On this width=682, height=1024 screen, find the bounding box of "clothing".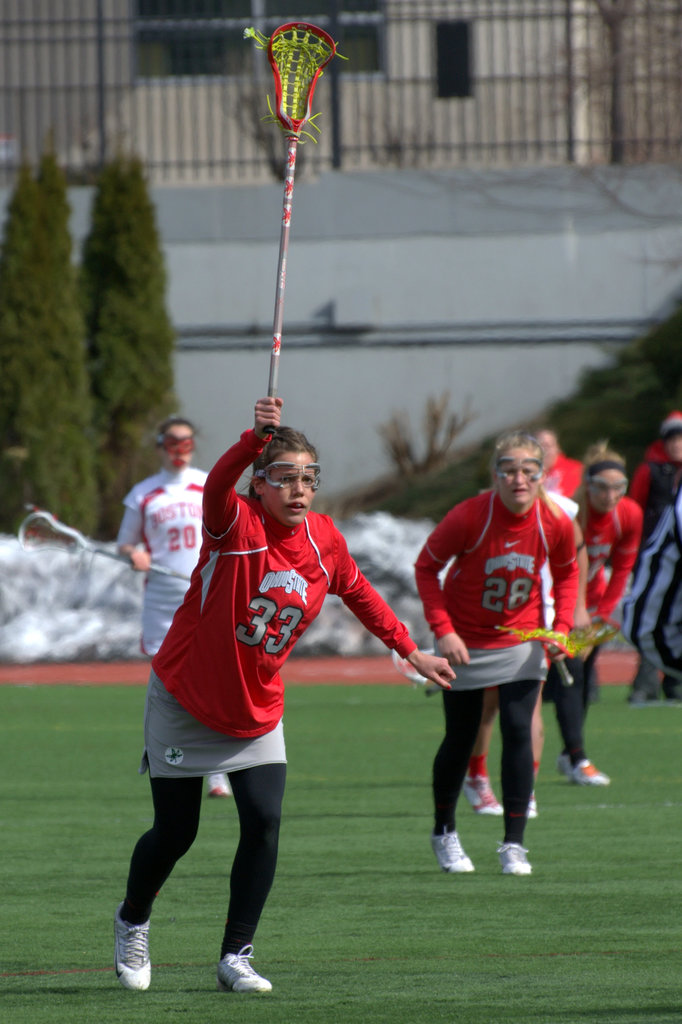
Bounding box: <bbox>112, 429, 415, 956</bbox>.
